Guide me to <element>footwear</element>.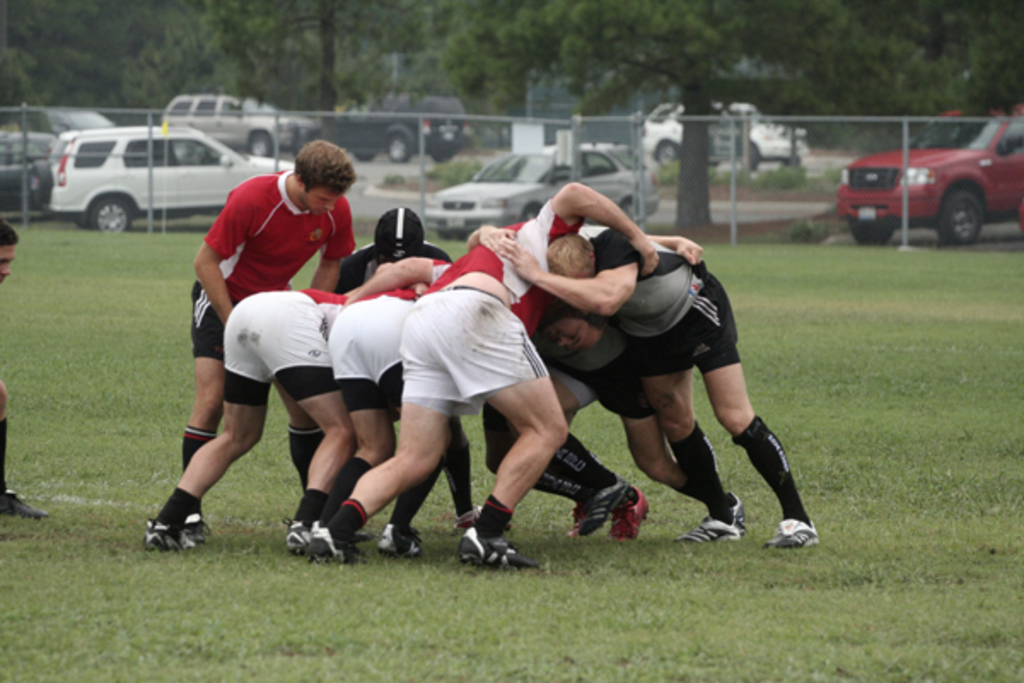
Guidance: select_region(452, 504, 480, 536).
